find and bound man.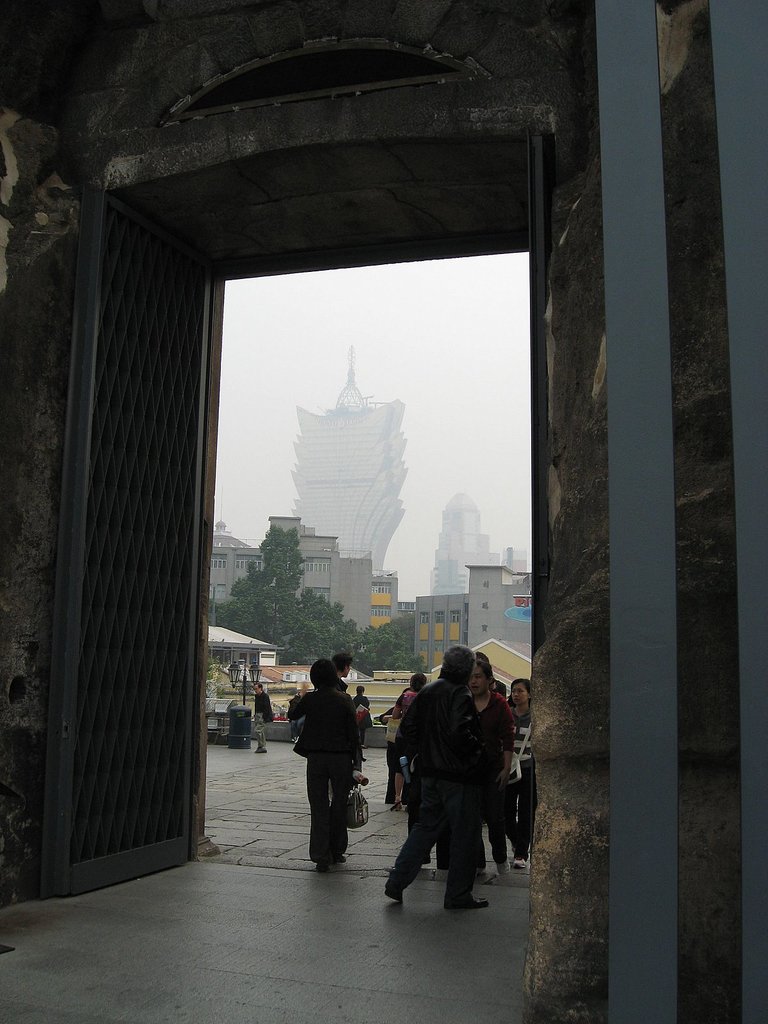
Bound: (left=252, top=678, right=273, bottom=755).
